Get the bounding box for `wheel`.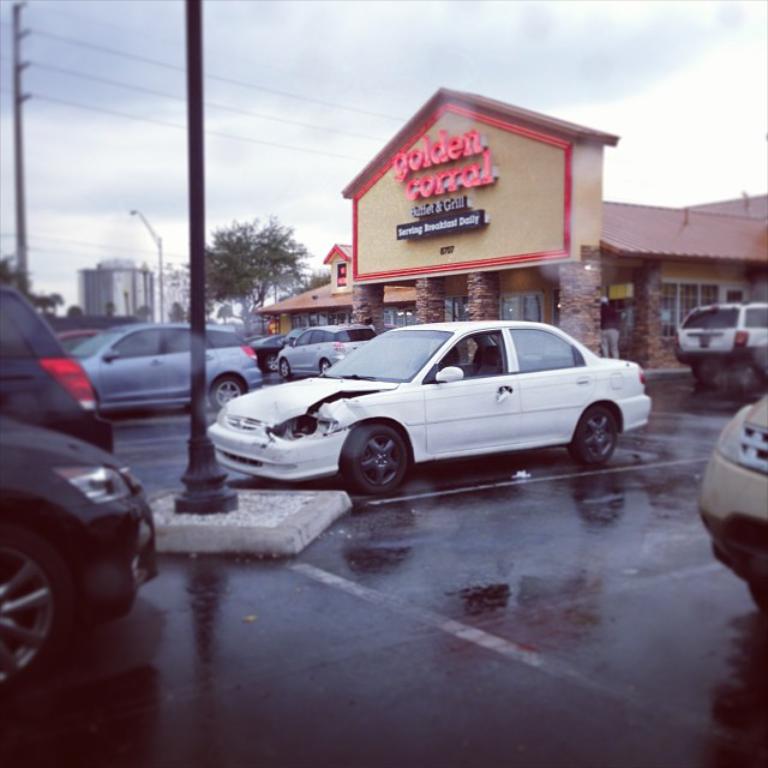
select_region(210, 376, 242, 410).
